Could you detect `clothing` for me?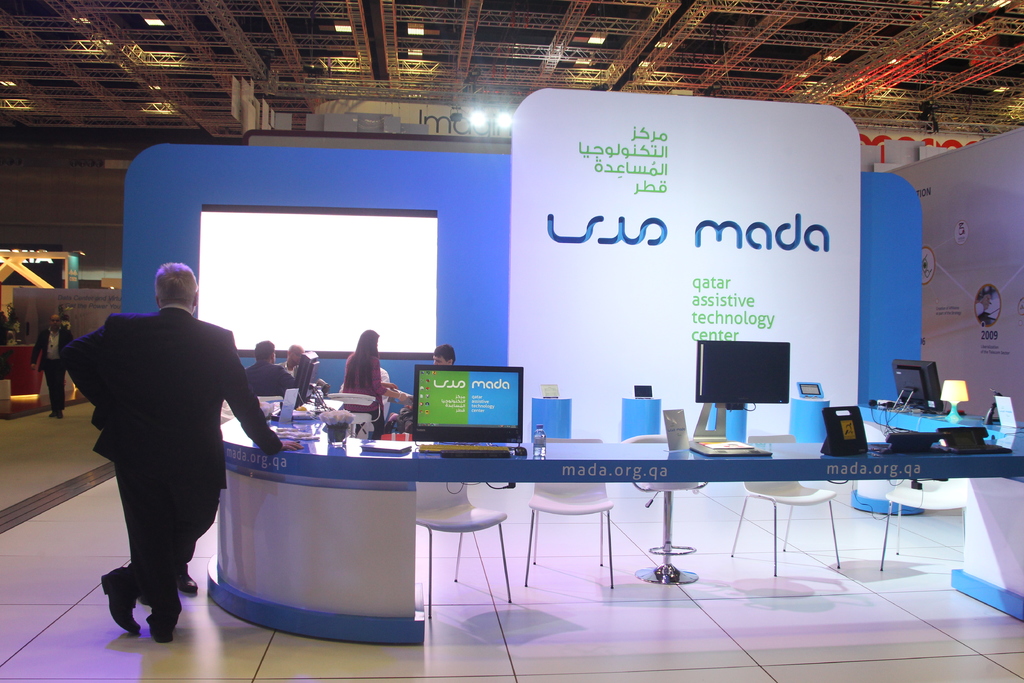
Detection result: region(278, 360, 297, 375).
